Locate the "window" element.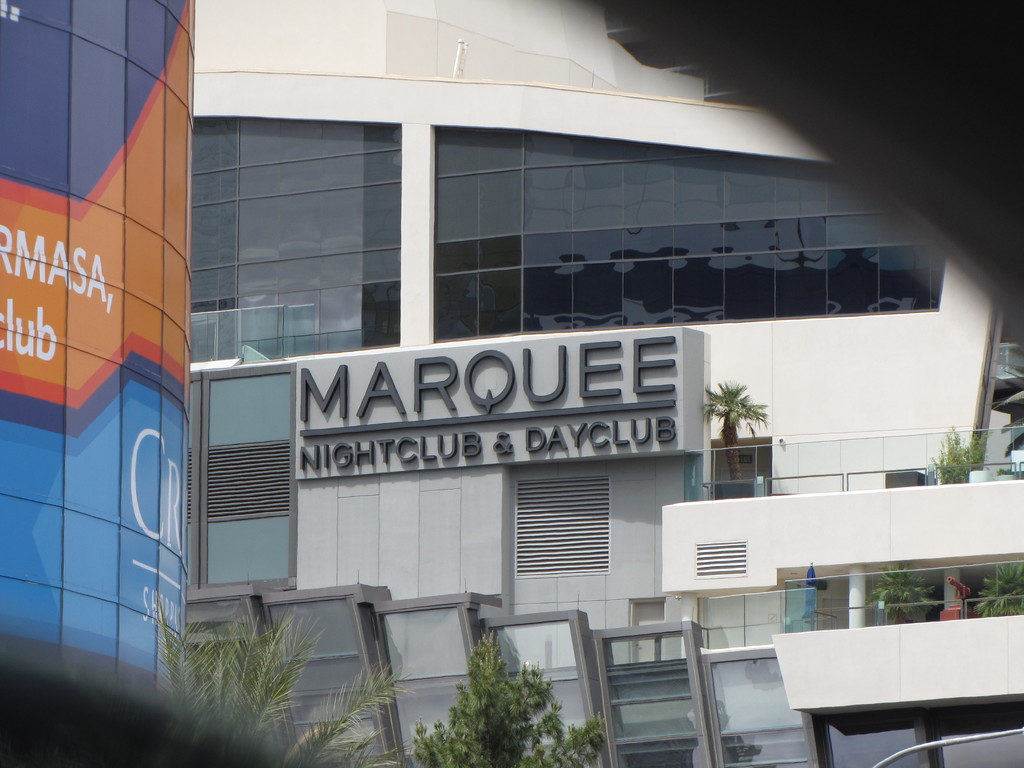
Element bbox: [925,703,1023,767].
